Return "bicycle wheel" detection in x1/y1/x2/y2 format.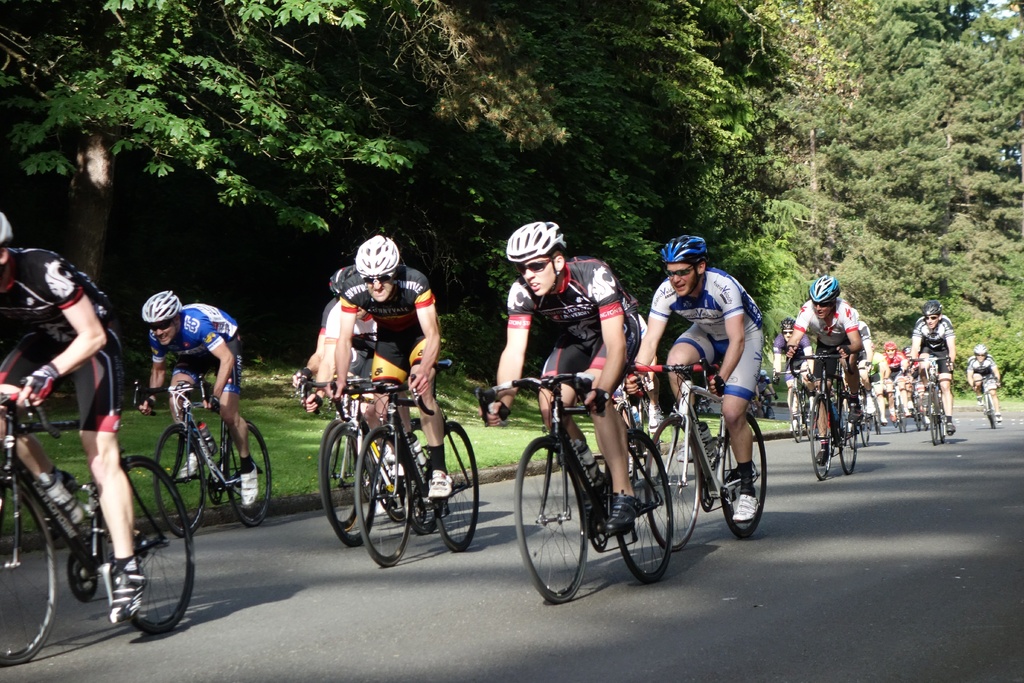
221/413/274/529.
